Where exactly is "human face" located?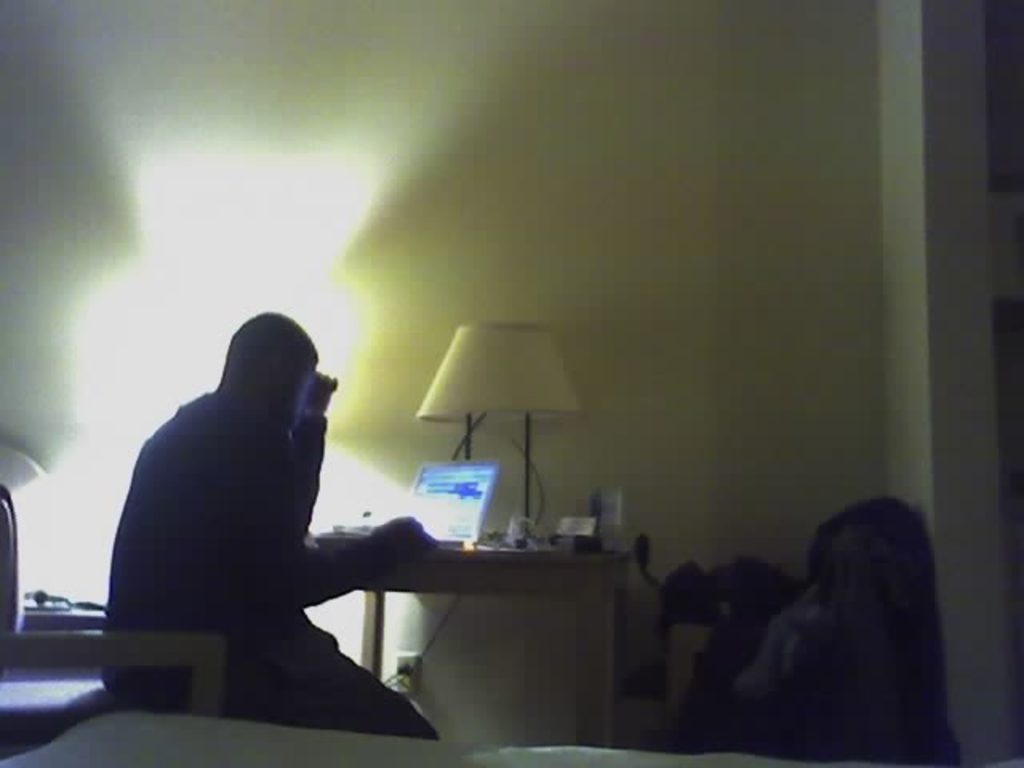
Its bounding box is [left=275, top=363, right=315, bottom=437].
